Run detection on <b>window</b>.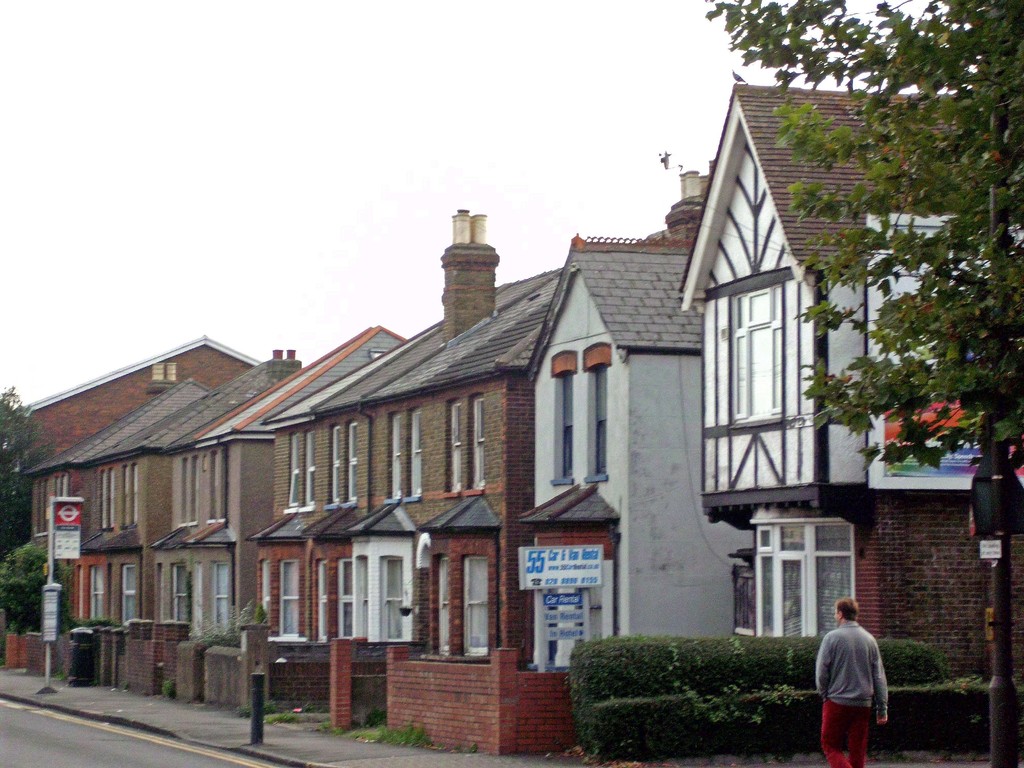
Result: [left=558, top=372, right=572, bottom=480].
